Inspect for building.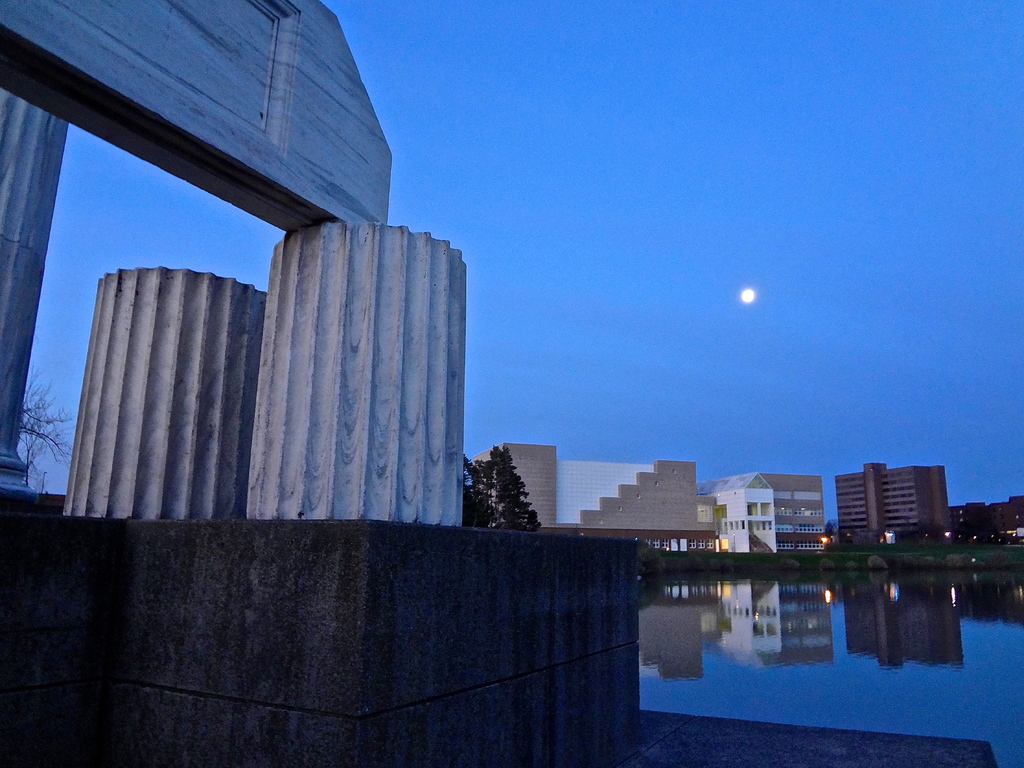
Inspection: [x1=833, y1=465, x2=953, y2=536].
